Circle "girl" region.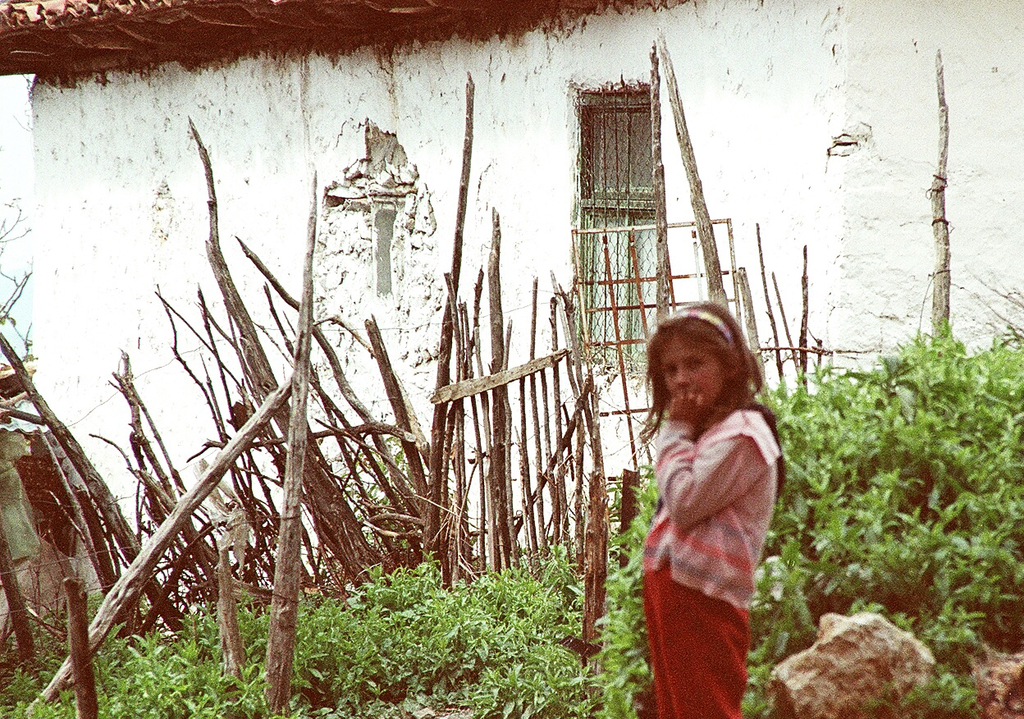
Region: rect(629, 299, 789, 718).
